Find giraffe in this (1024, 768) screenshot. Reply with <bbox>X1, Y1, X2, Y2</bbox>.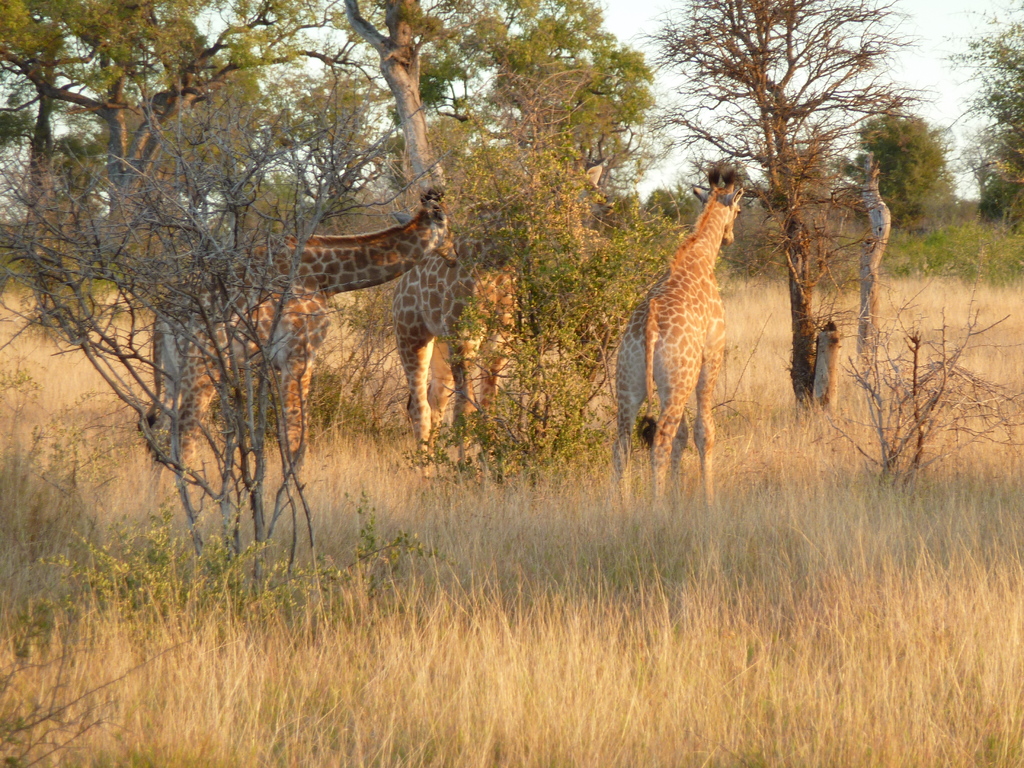
<bbox>609, 158, 751, 528</bbox>.
